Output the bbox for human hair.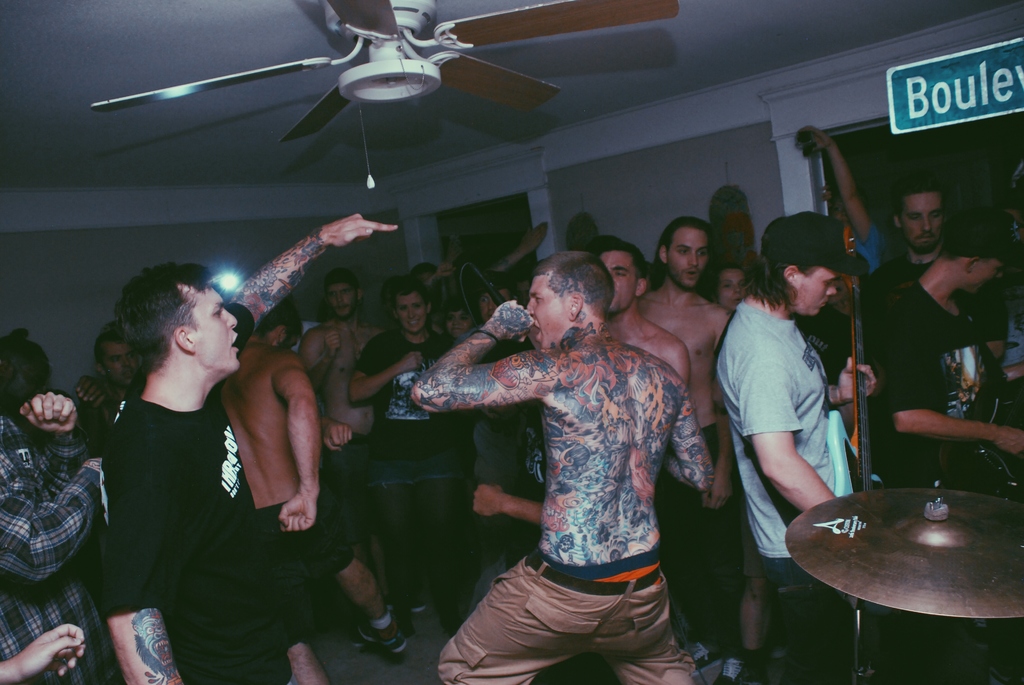
locate(92, 329, 129, 376).
